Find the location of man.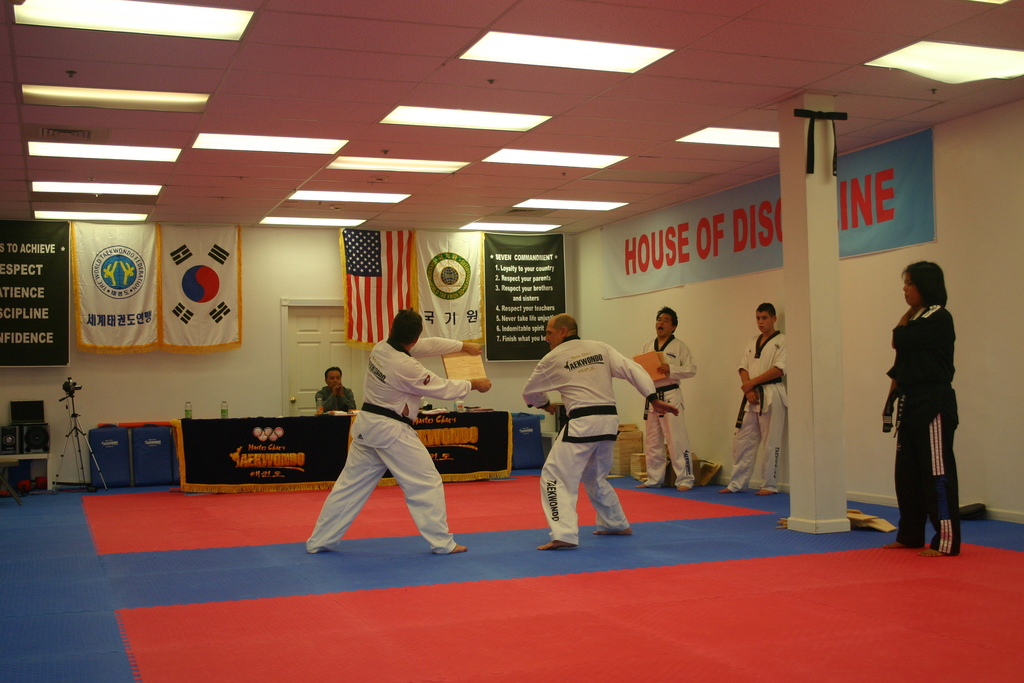
Location: BBox(723, 299, 786, 498).
